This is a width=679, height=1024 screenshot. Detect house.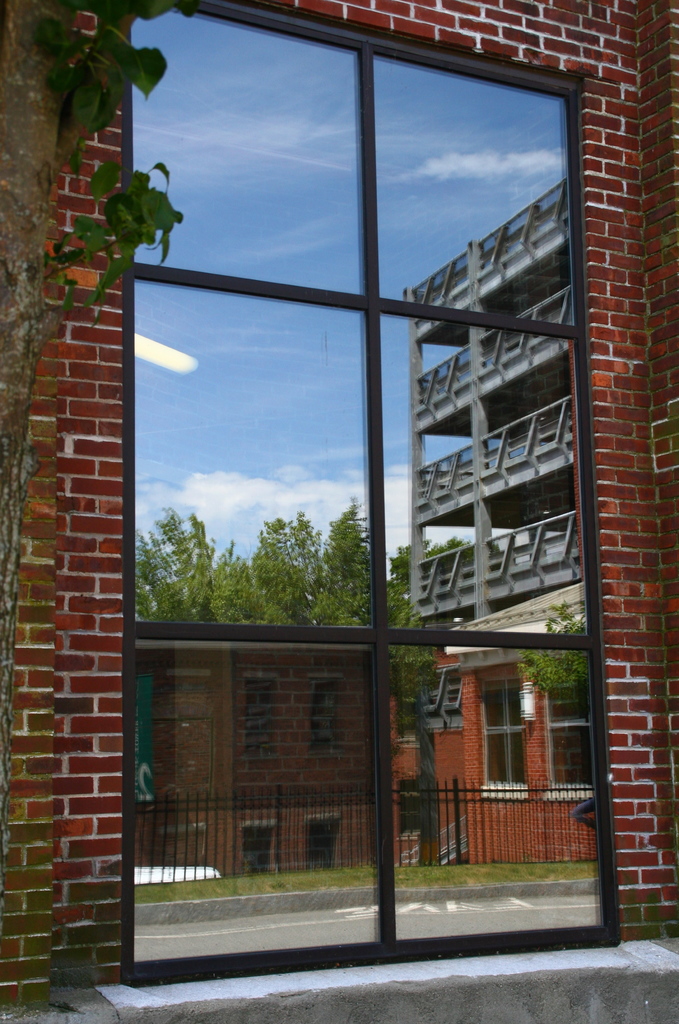
rect(129, 637, 370, 889).
